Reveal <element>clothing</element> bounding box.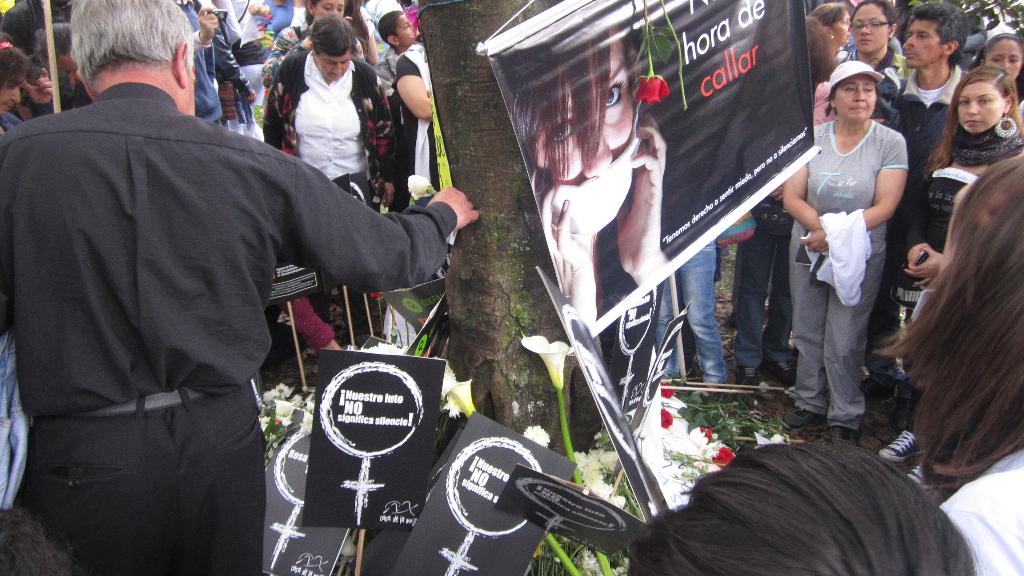
Revealed: locate(0, 84, 456, 575).
